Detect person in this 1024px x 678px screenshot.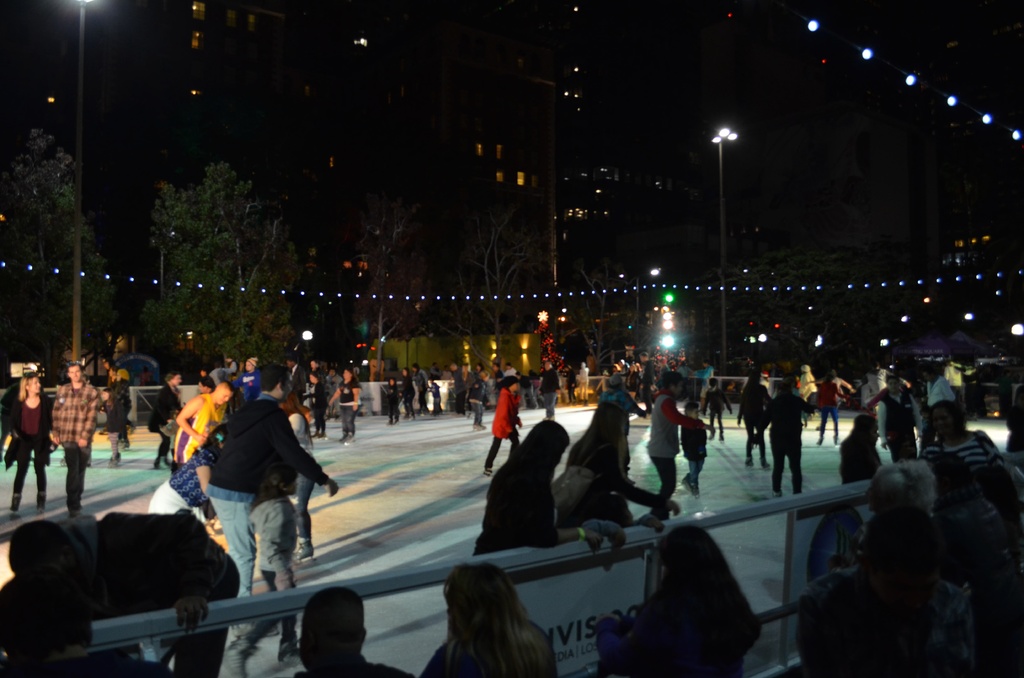
Detection: (218,353,238,373).
